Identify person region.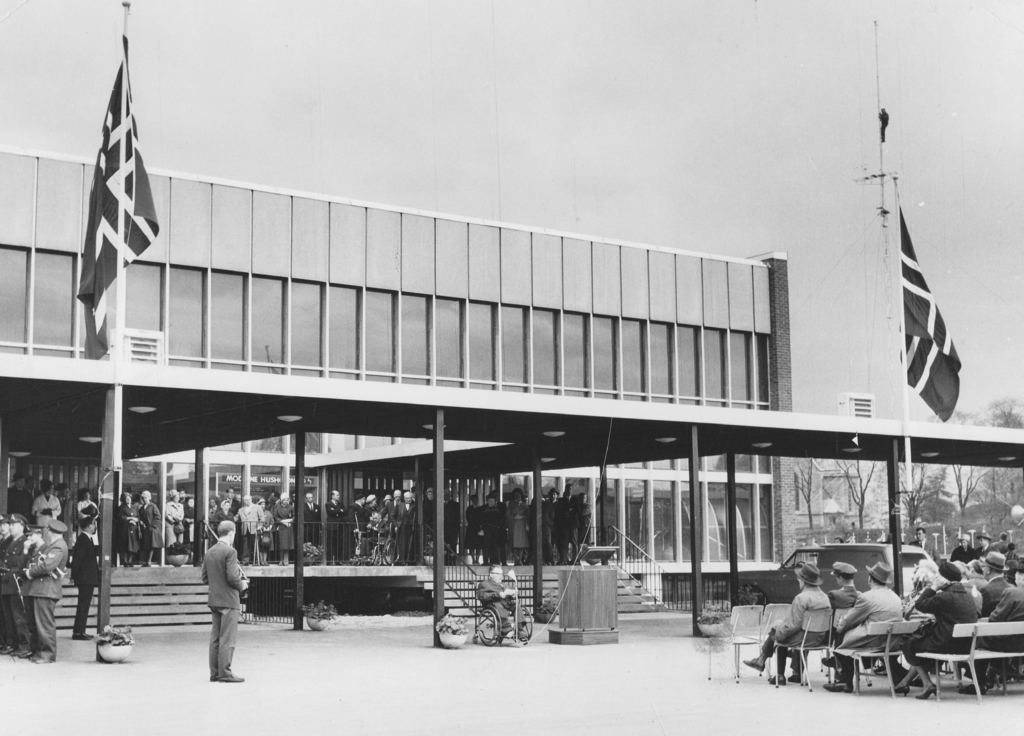
Region: <box>0,504,18,658</box>.
